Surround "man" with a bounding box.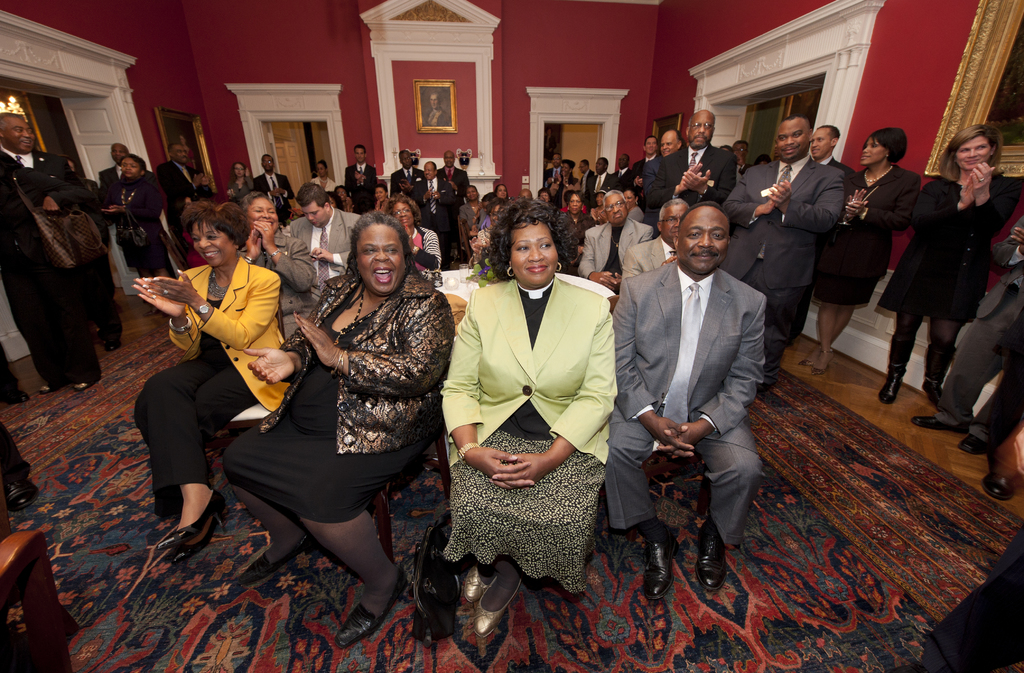
<box>599,177,788,588</box>.
